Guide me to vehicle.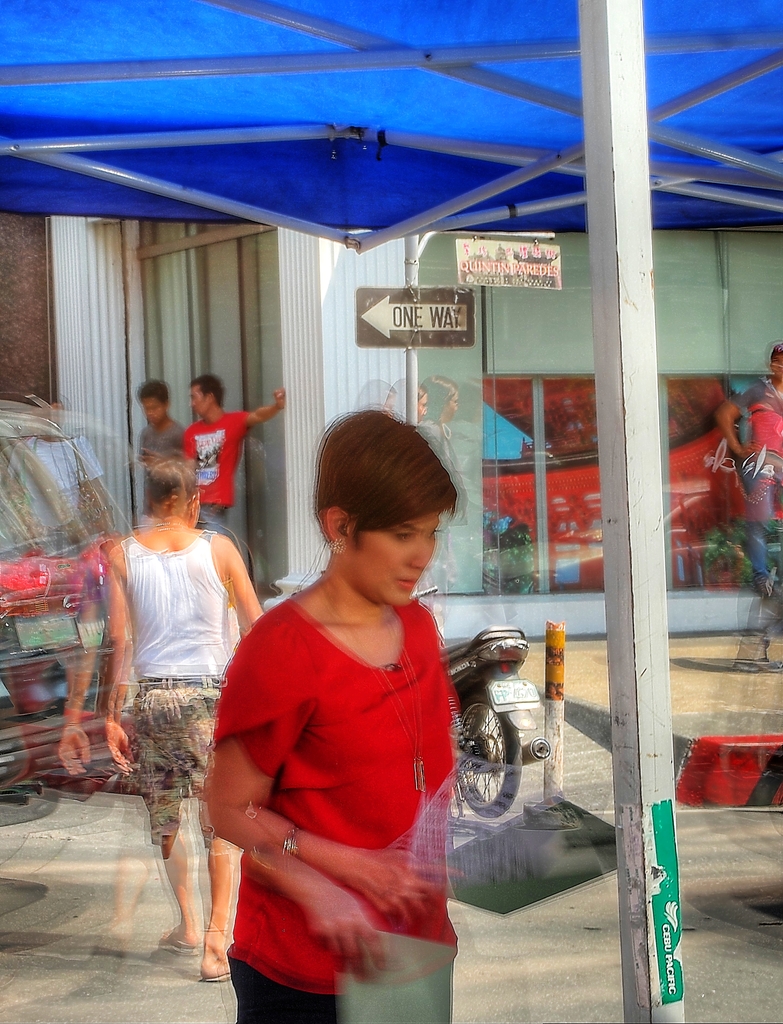
Guidance: <region>479, 391, 782, 543</region>.
